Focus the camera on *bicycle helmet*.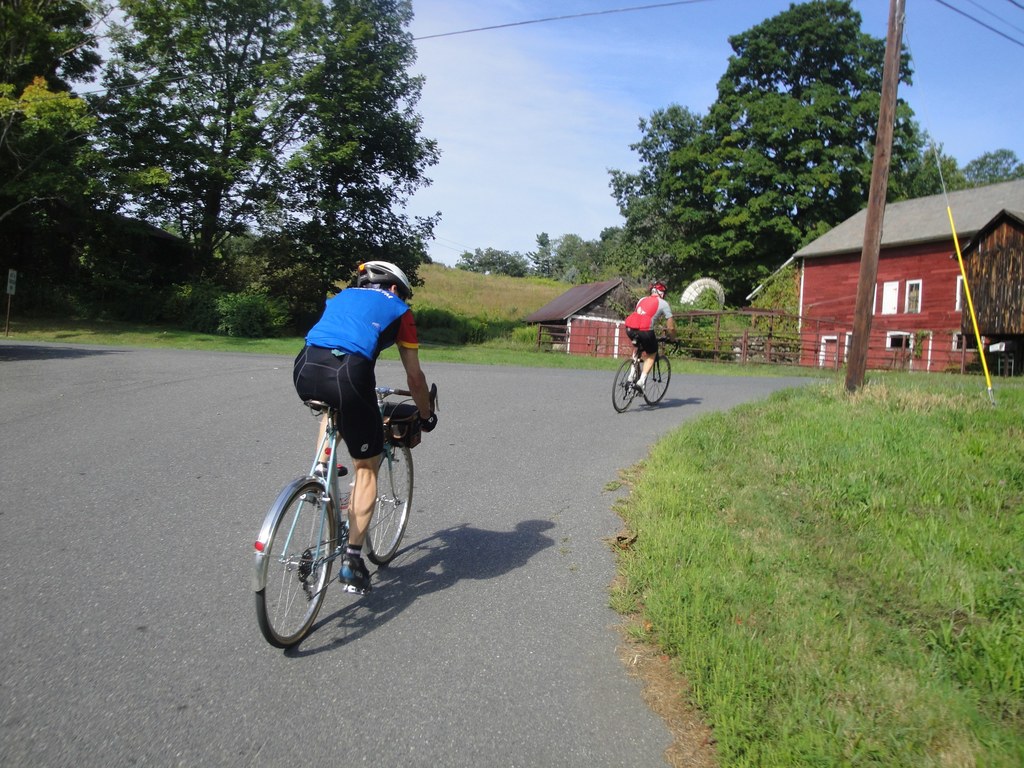
Focus region: (358, 265, 412, 303).
